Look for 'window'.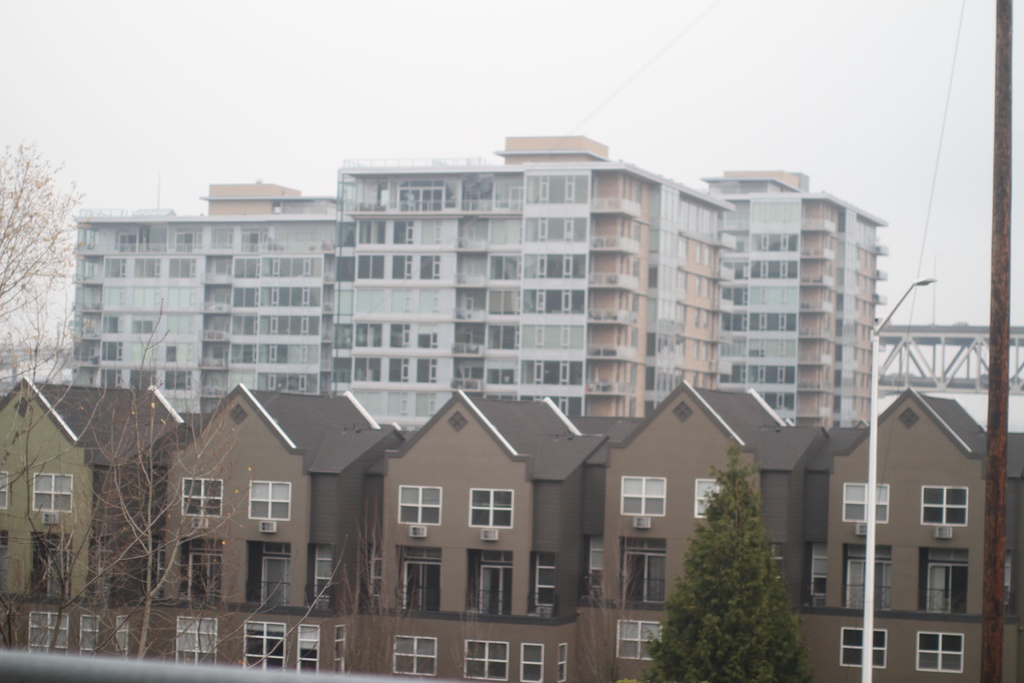
Found: (33,472,73,514).
